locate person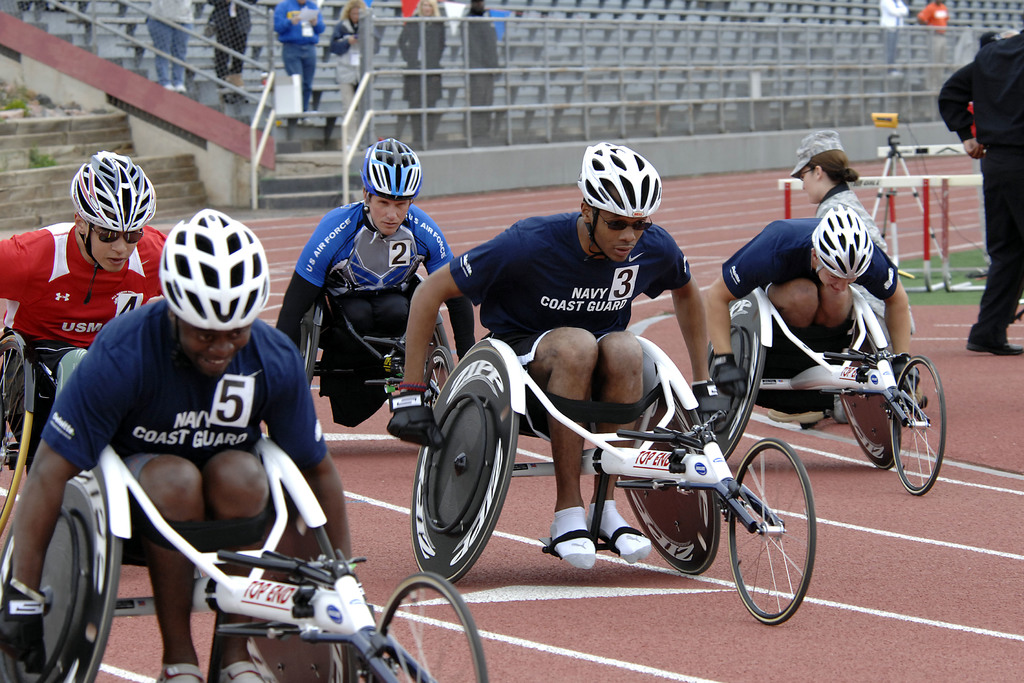
[454,0,504,142]
